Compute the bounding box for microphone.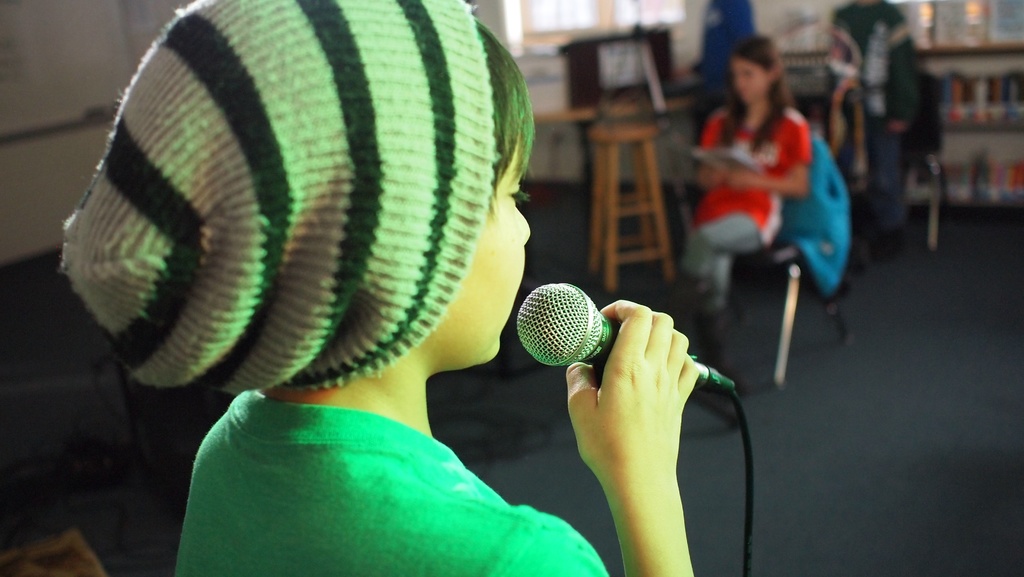
<region>515, 284, 737, 393</region>.
